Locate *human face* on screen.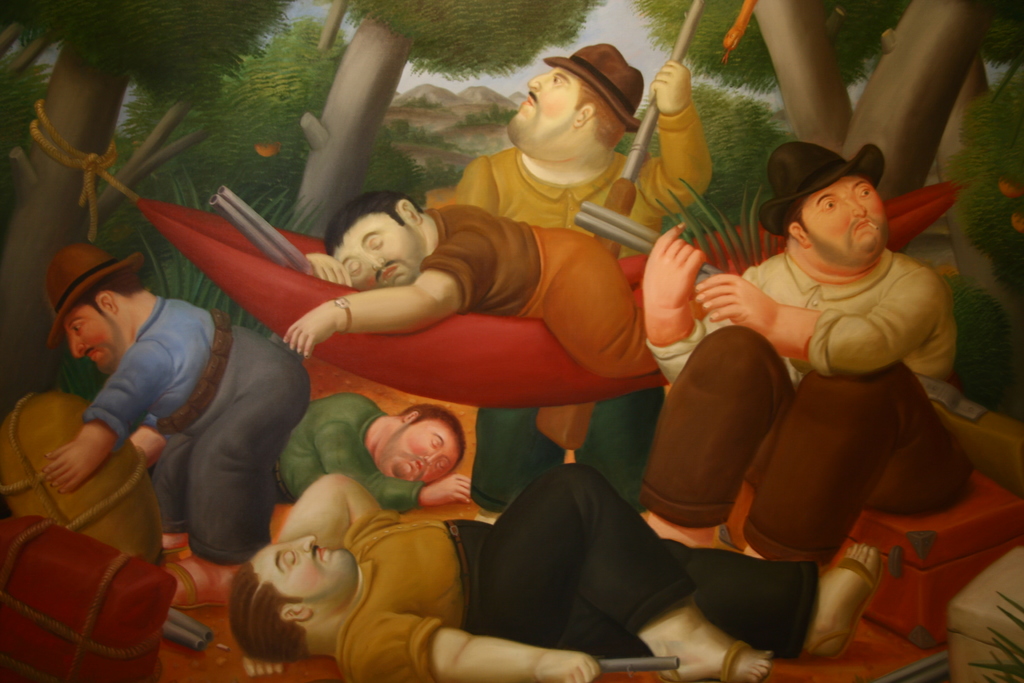
On screen at region(61, 304, 132, 377).
